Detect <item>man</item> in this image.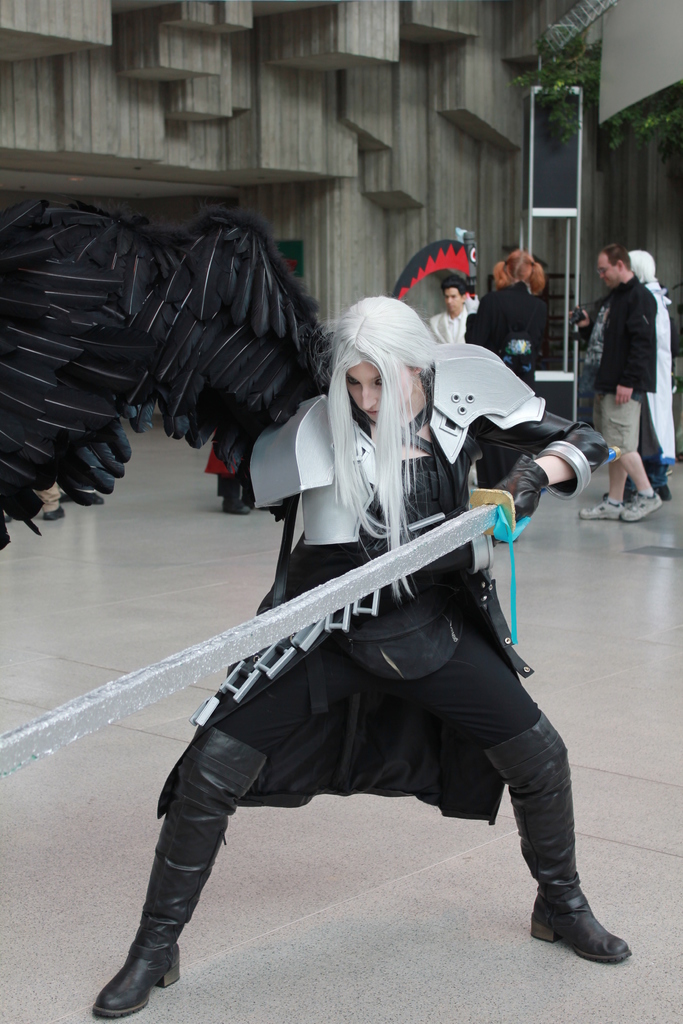
Detection: (left=573, top=237, right=663, bottom=524).
